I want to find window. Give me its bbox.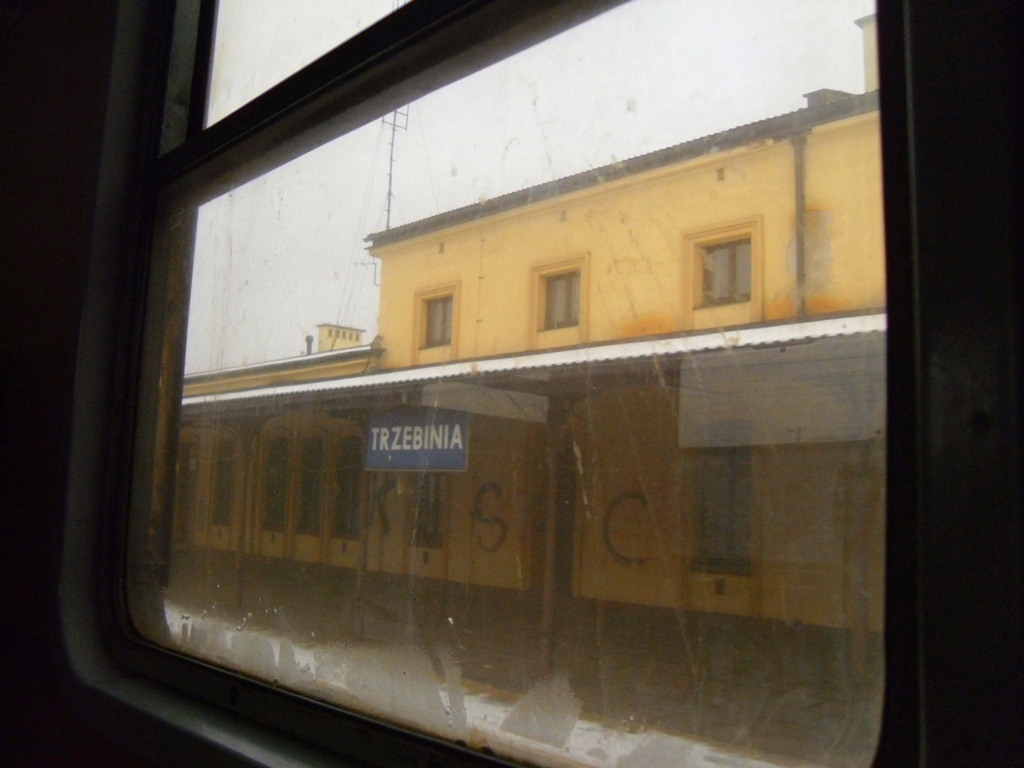
bbox=(306, 441, 322, 539).
